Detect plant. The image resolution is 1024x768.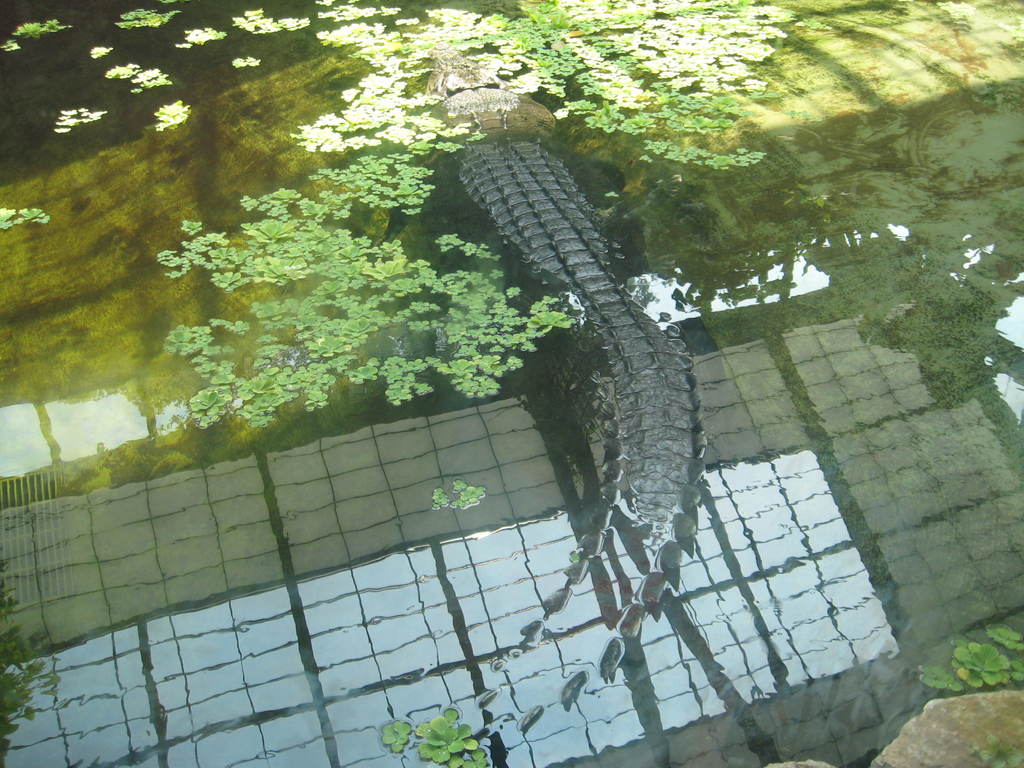
box(0, 204, 43, 228).
